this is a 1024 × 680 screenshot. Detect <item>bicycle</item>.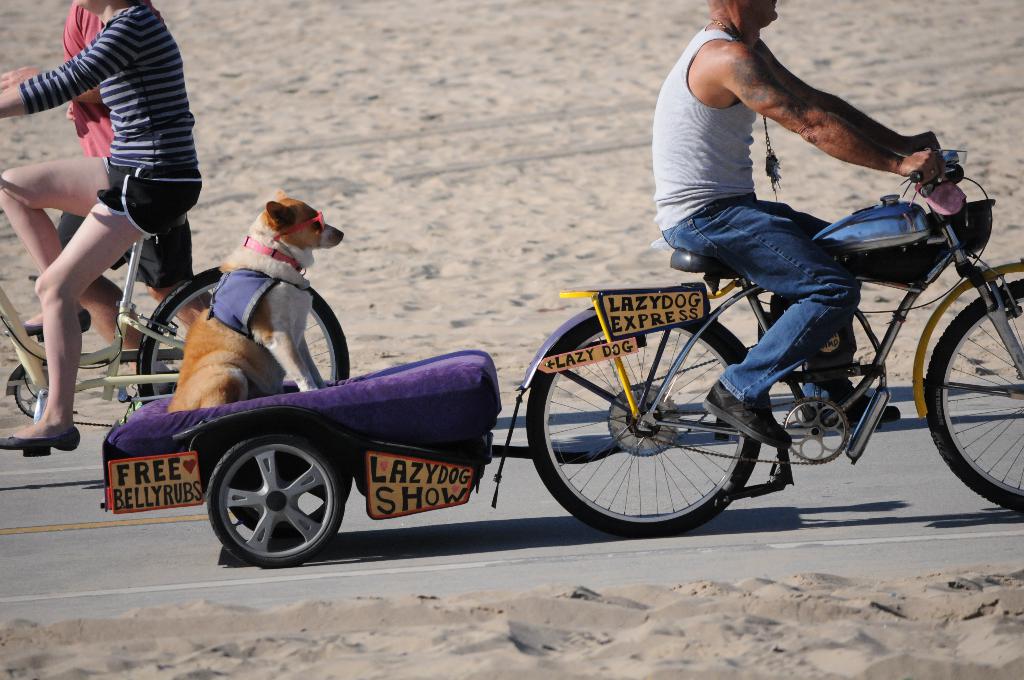
box=[452, 149, 1023, 553].
